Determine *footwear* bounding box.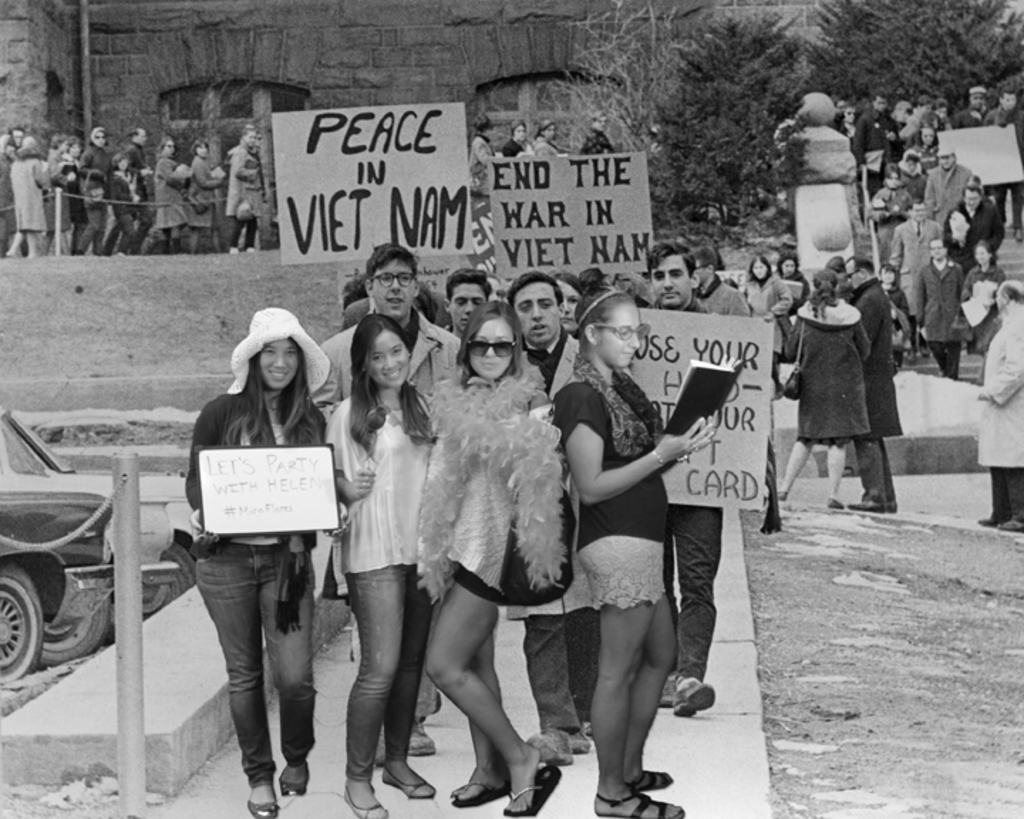
Determined: [666, 675, 714, 718].
